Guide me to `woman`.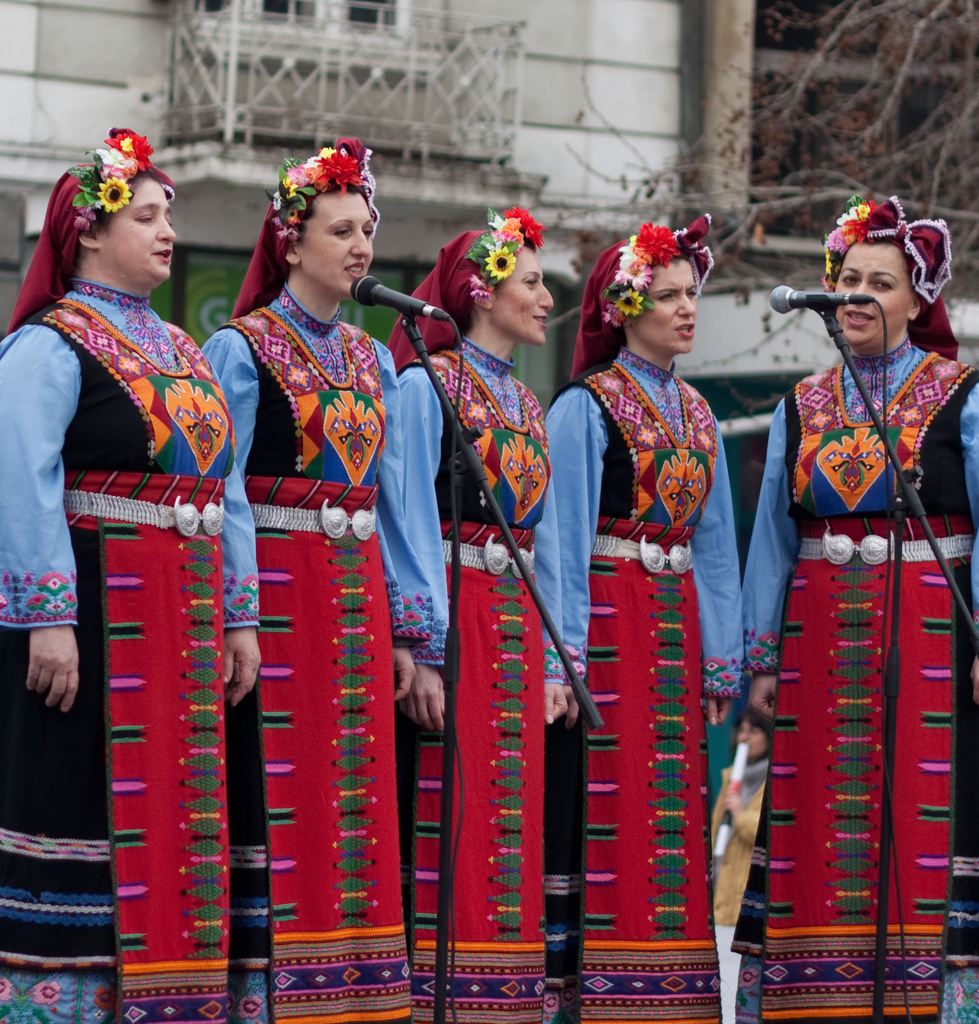
Guidance: [735,190,978,1023].
